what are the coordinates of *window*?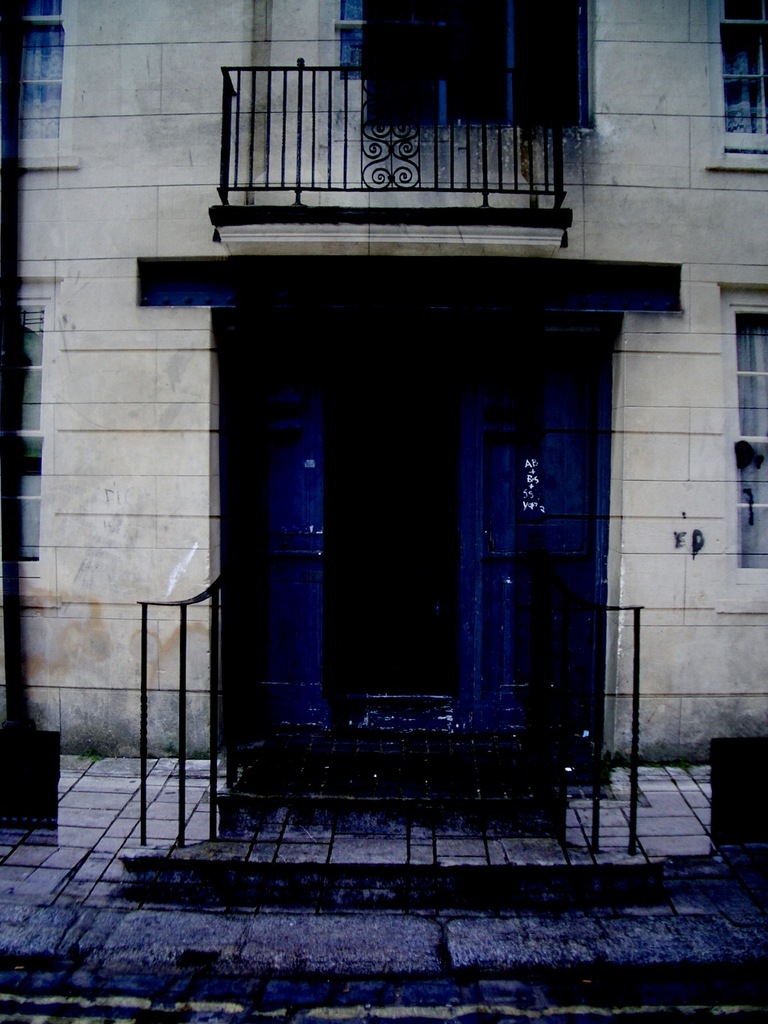
bbox=(718, 283, 767, 616).
